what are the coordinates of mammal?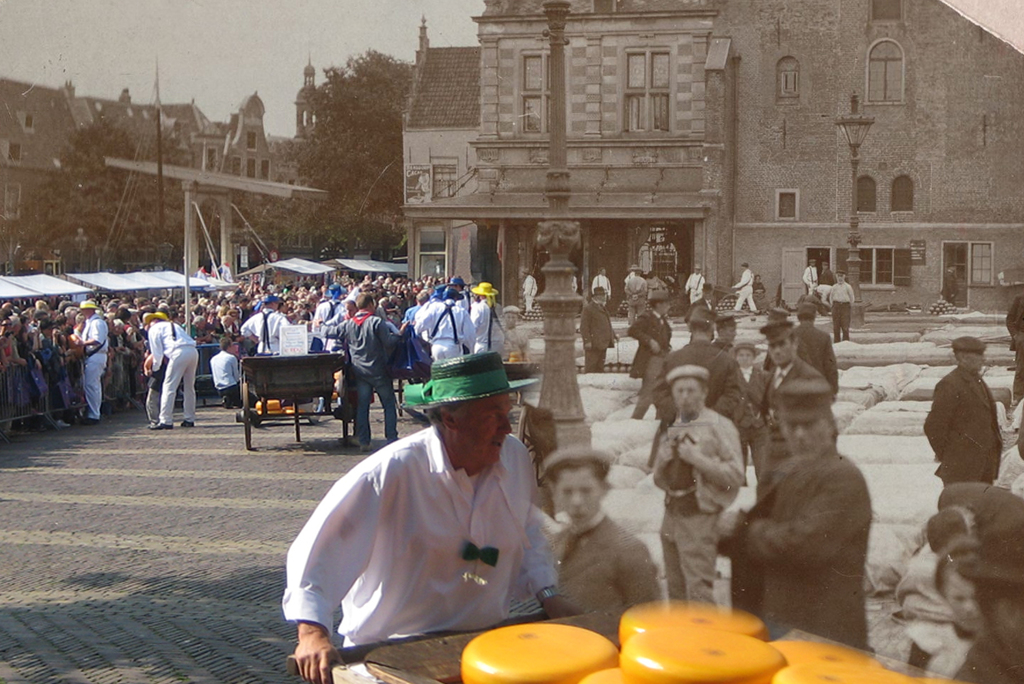
box=[815, 257, 833, 286].
